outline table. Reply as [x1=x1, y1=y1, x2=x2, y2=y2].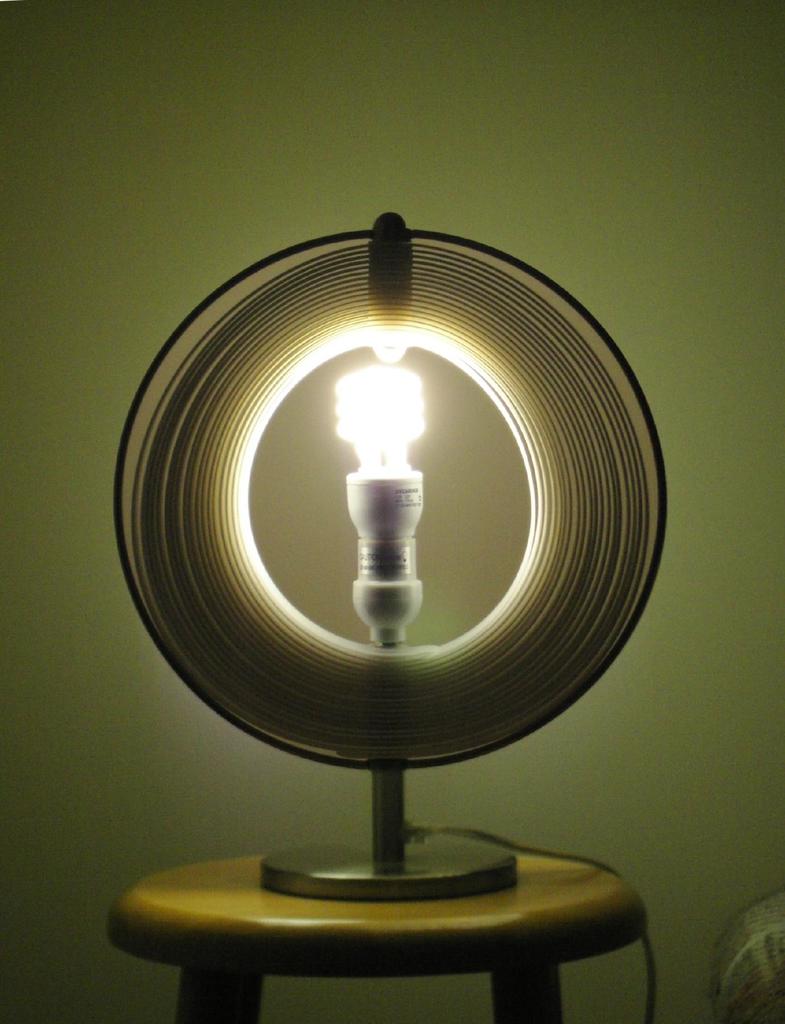
[x1=99, y1=833, x2=642, y2=1023].
